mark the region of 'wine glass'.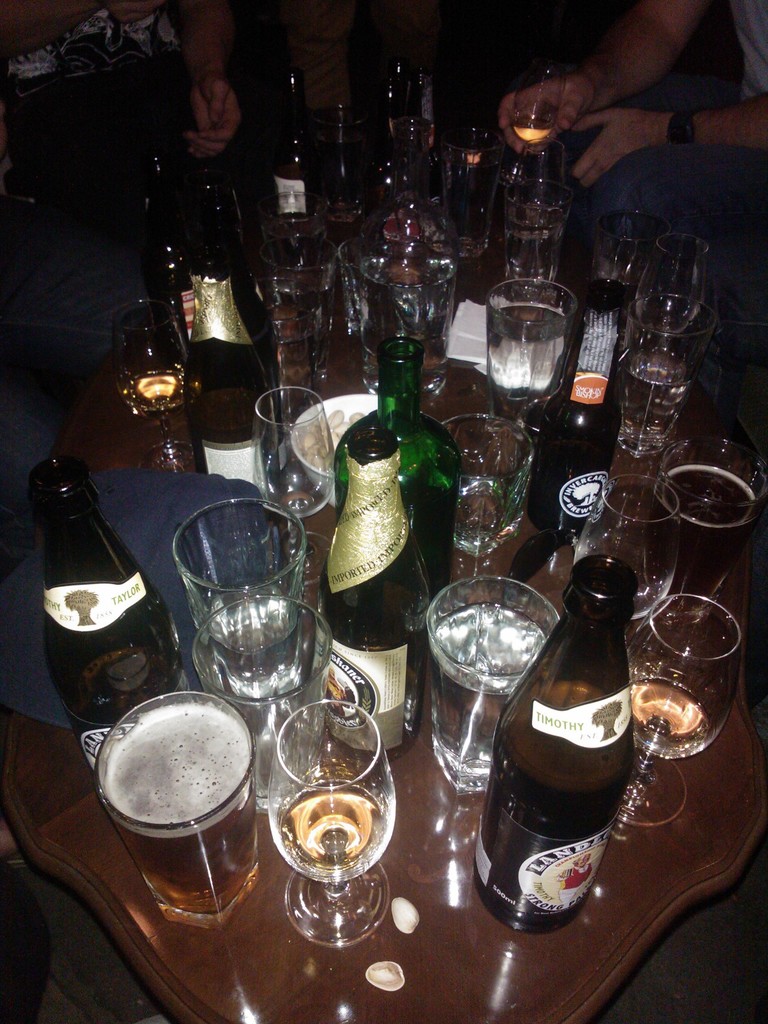
Region: select_region(255, 385, 337, 584).
